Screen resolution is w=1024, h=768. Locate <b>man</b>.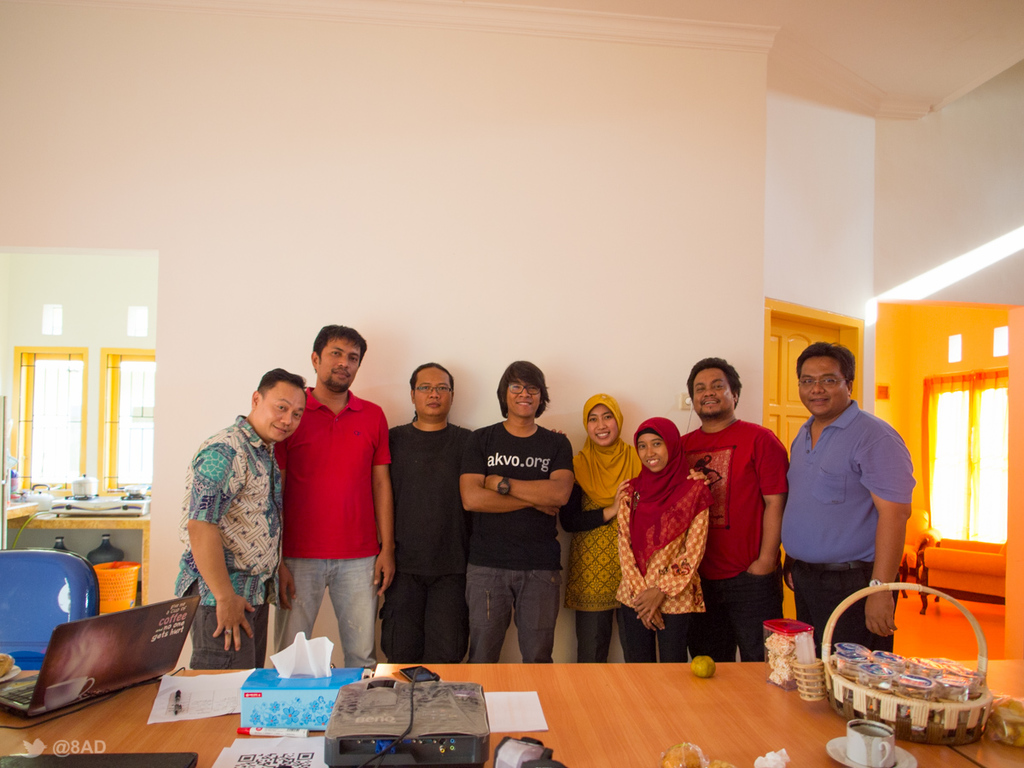
{"x1": 781, "y1": 343, "x2": 917, "y2": 645}.
